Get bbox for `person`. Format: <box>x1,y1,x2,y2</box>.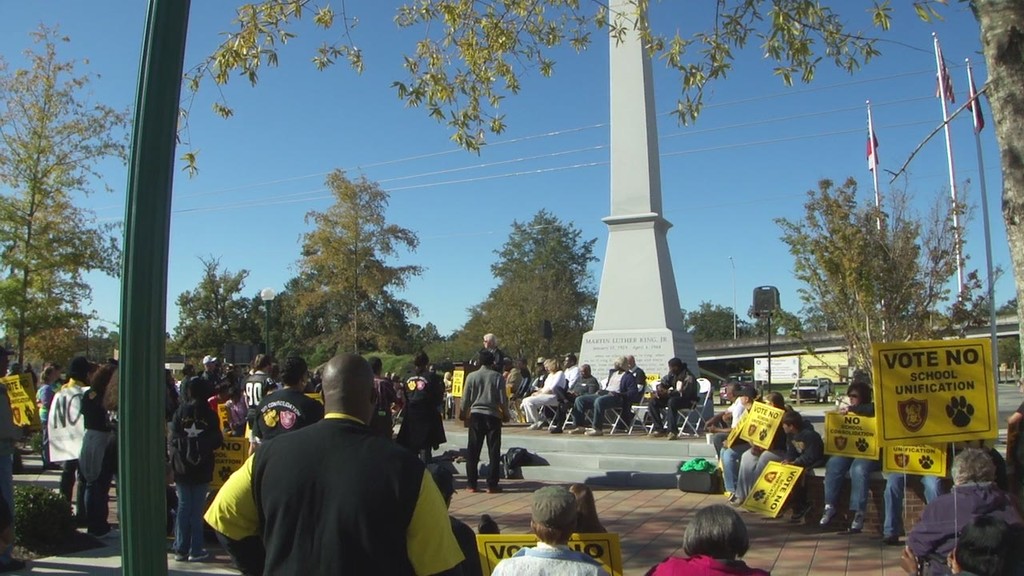
<box>202,353,466,575</box>.
